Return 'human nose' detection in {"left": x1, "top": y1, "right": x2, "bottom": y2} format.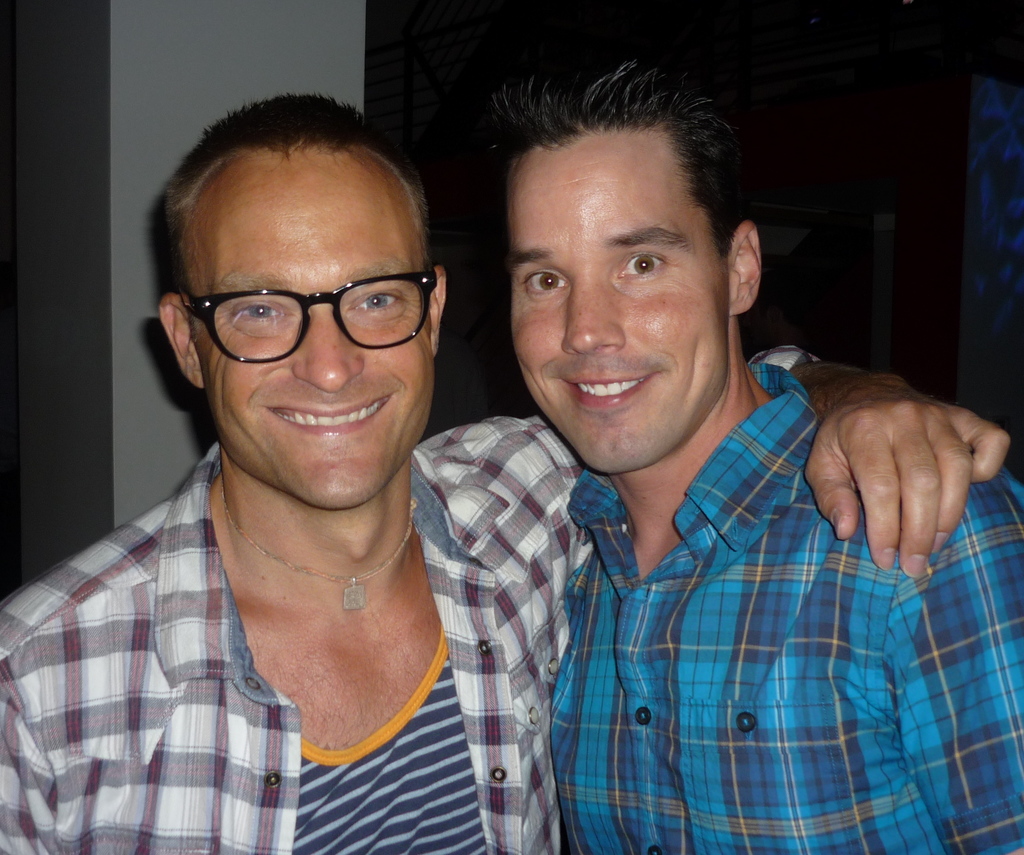
{"left": 563, "top": 275, "right": 626, "bottom": 357}.
